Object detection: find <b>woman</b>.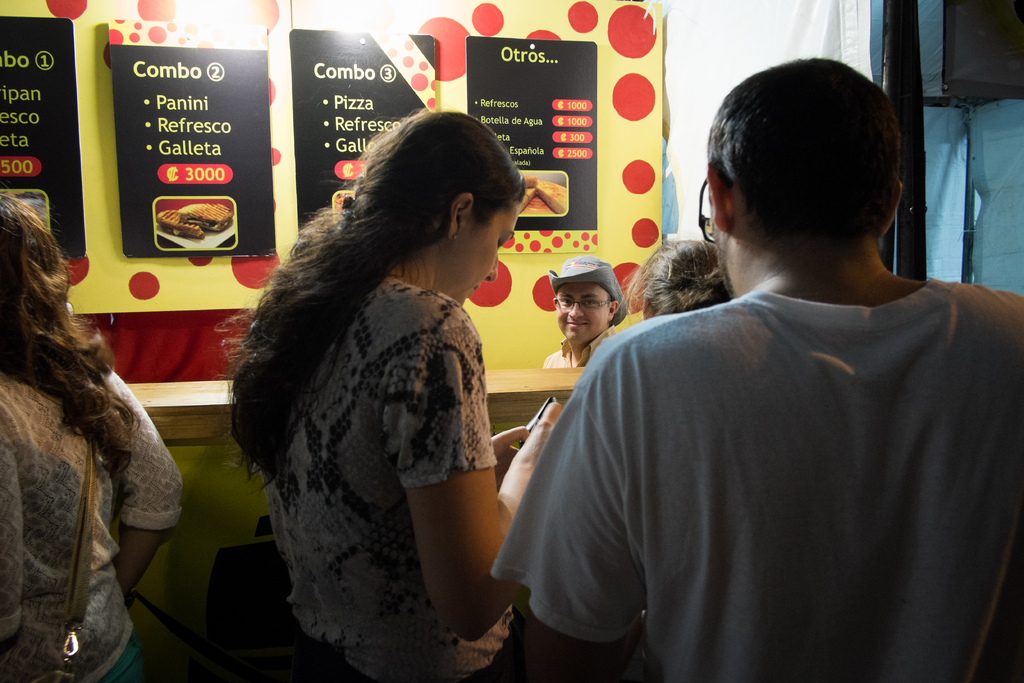
0, 188, 182, 682.
